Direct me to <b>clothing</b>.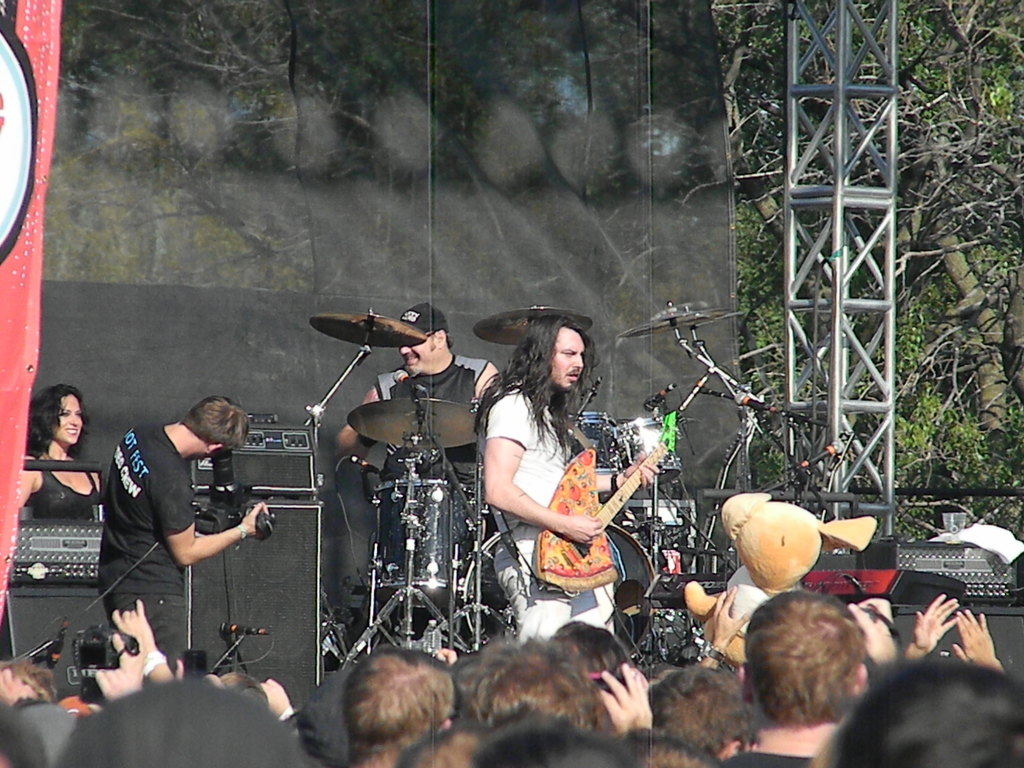
Direction: bbox(92, 422, 193, 660).
